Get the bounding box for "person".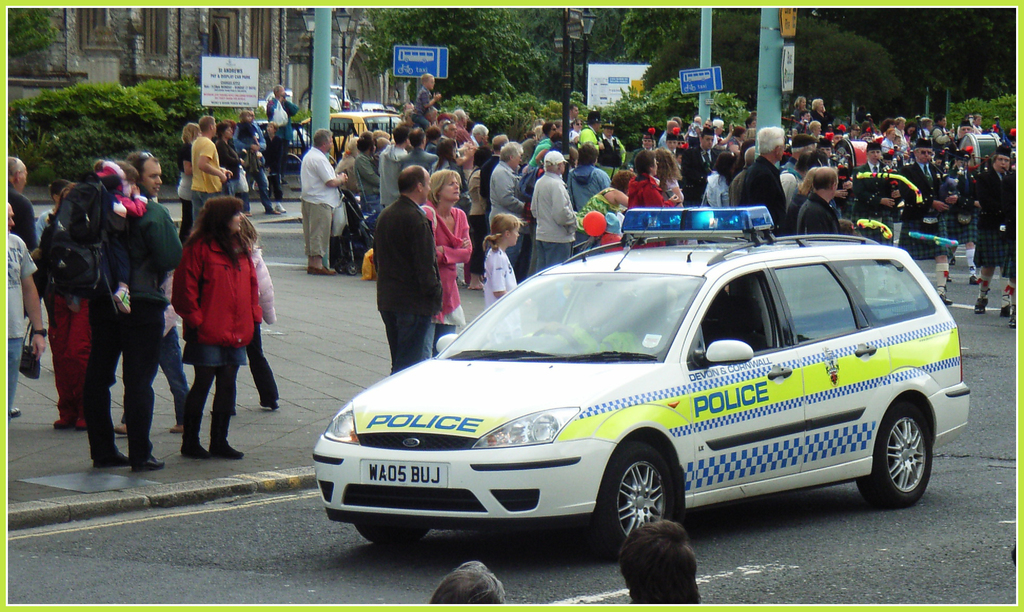
(190,115,230,222).
